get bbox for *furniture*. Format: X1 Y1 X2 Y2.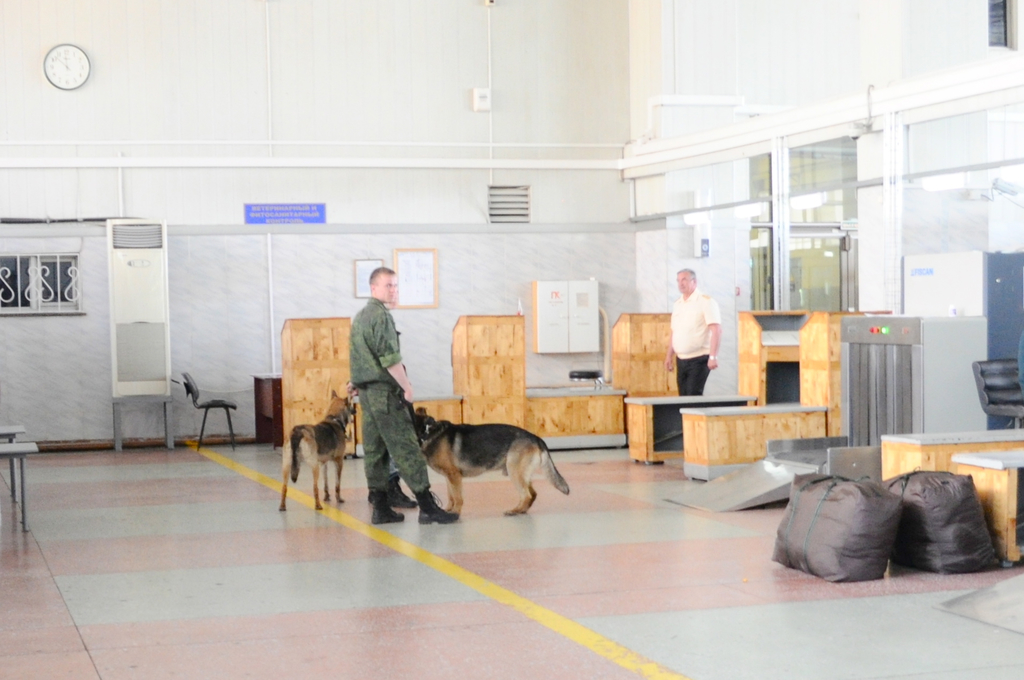
248 373 282 450.
